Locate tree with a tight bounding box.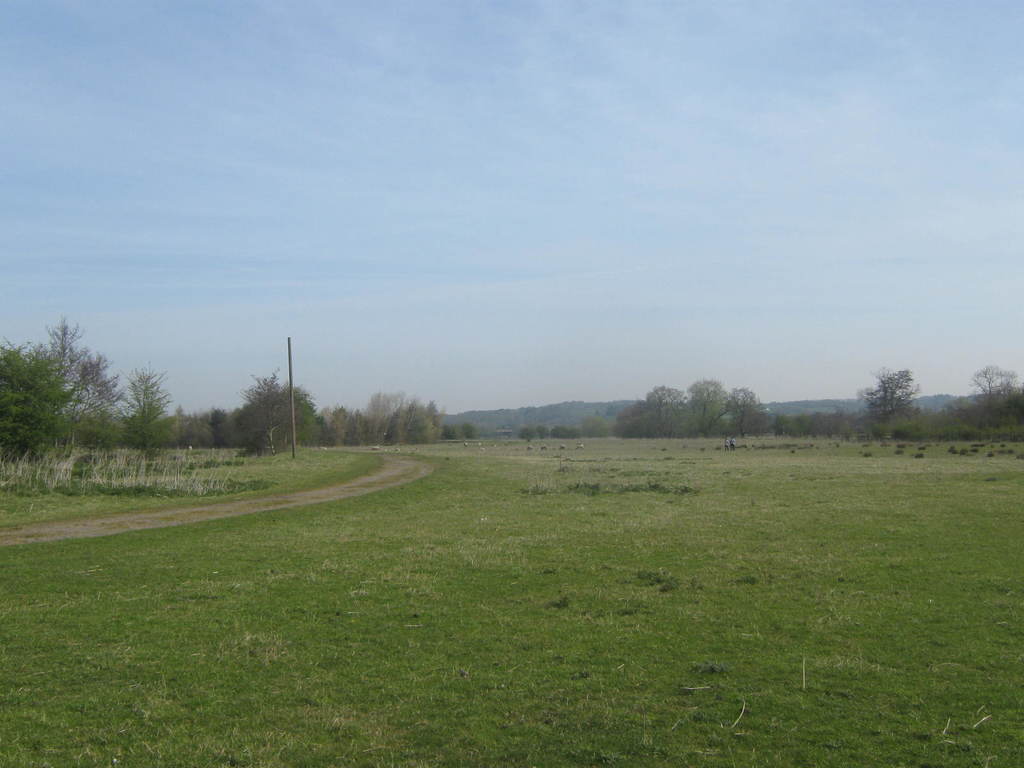
x1=237, y1=368, x2=308, y2=457.
